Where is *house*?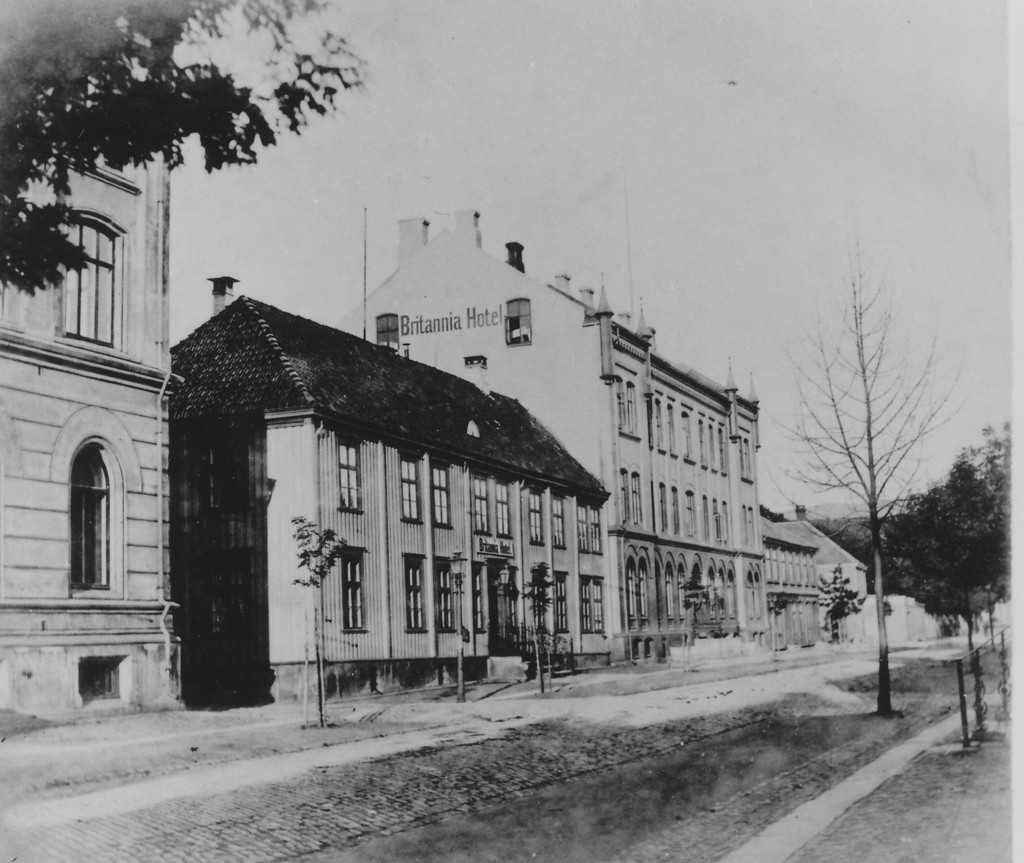
0:138:186:705.
